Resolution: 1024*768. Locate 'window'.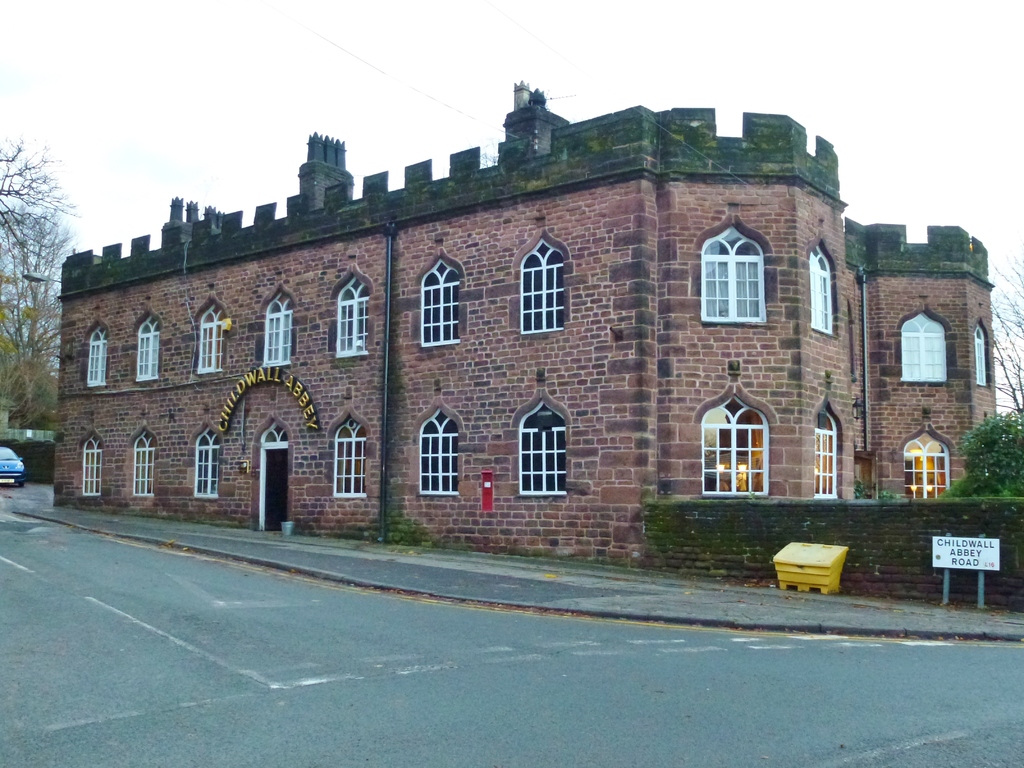
420:415:459:500.
